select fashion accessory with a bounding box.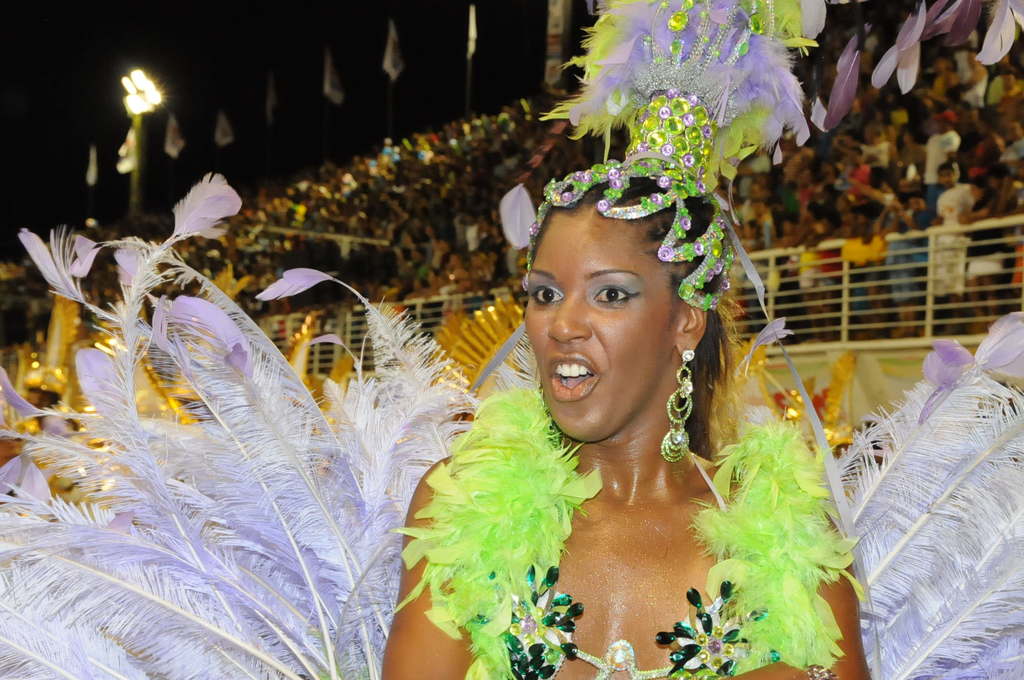
region(522, 0, 824, 311).
